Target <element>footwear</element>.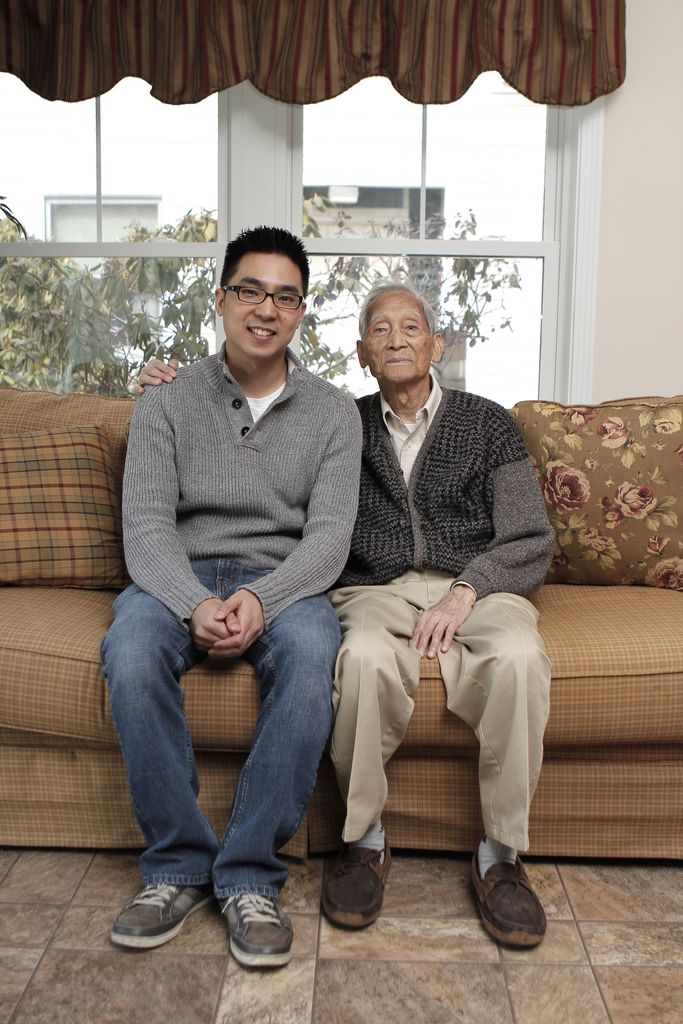
Target region: 108/883/211/953.
